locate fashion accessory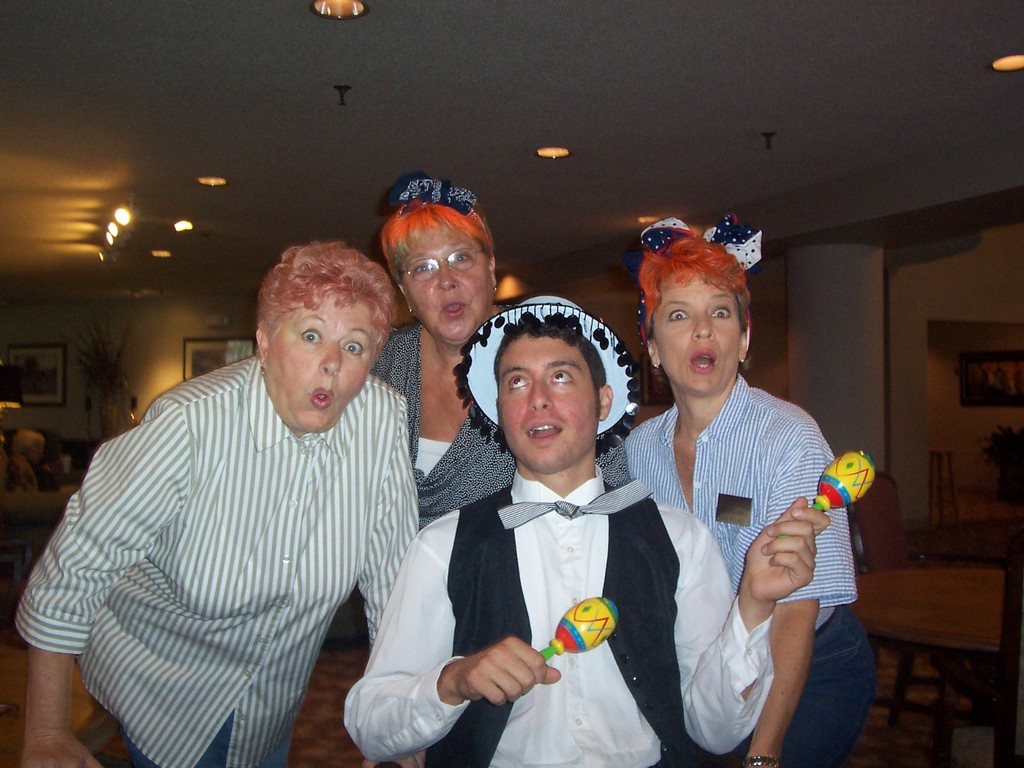
[492,287,495,289]
